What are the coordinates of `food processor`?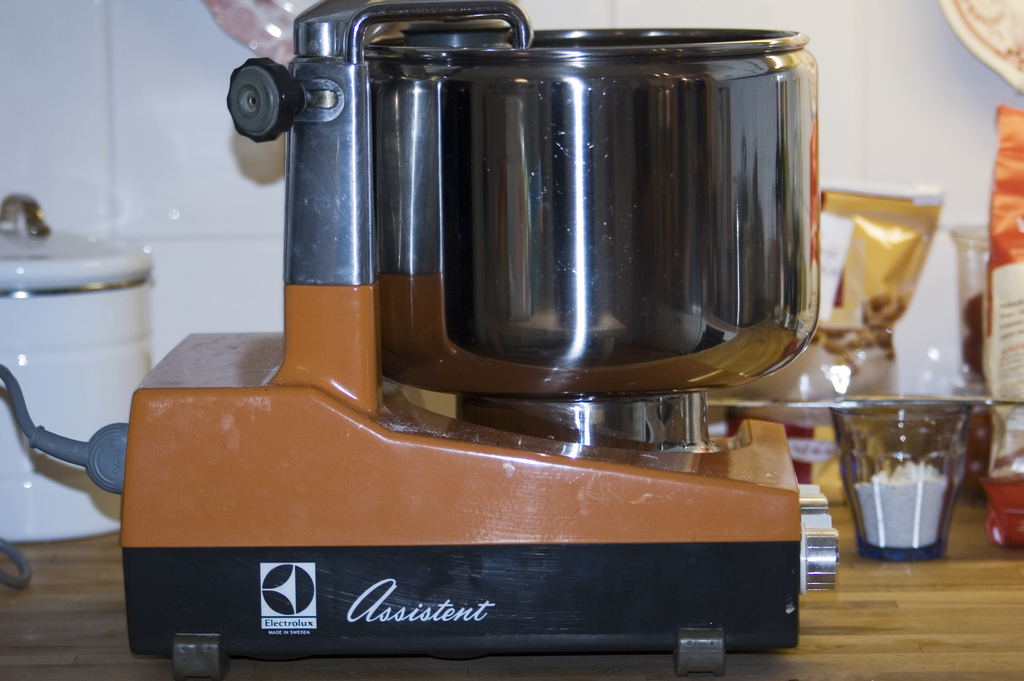
x1=120, y1=0, x2=820, y2=675.
